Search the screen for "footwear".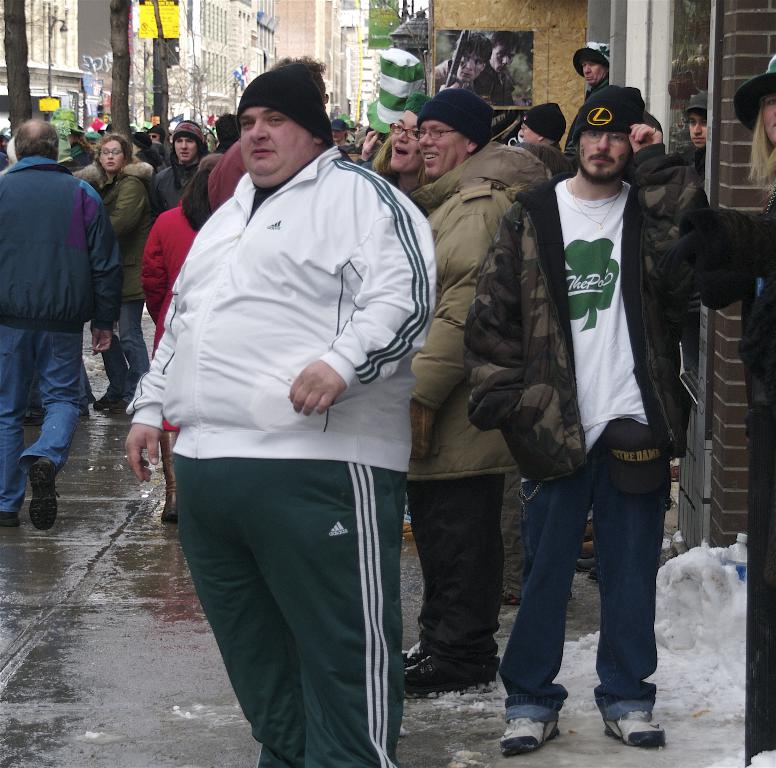
Found at (600,707,666,749).
